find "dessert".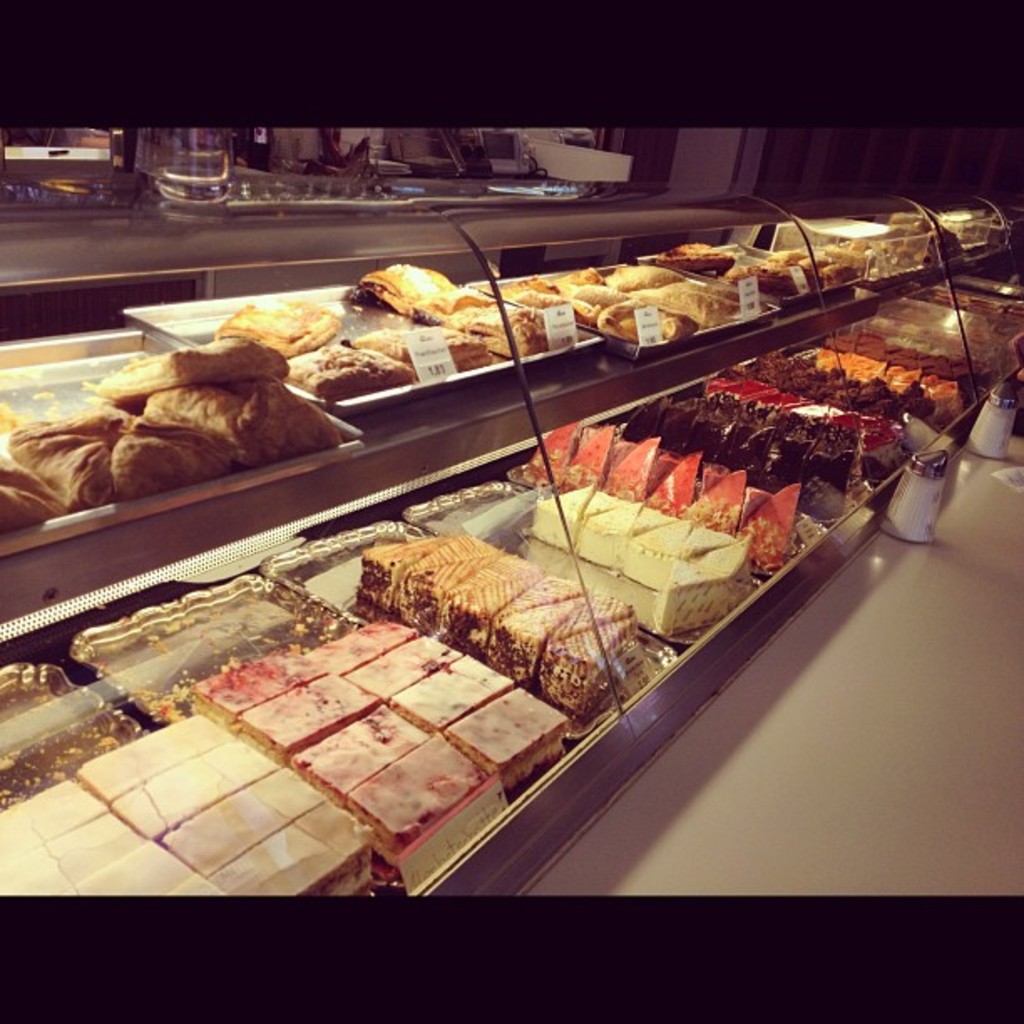
left=80, top=723, right=228, bottom=800.
